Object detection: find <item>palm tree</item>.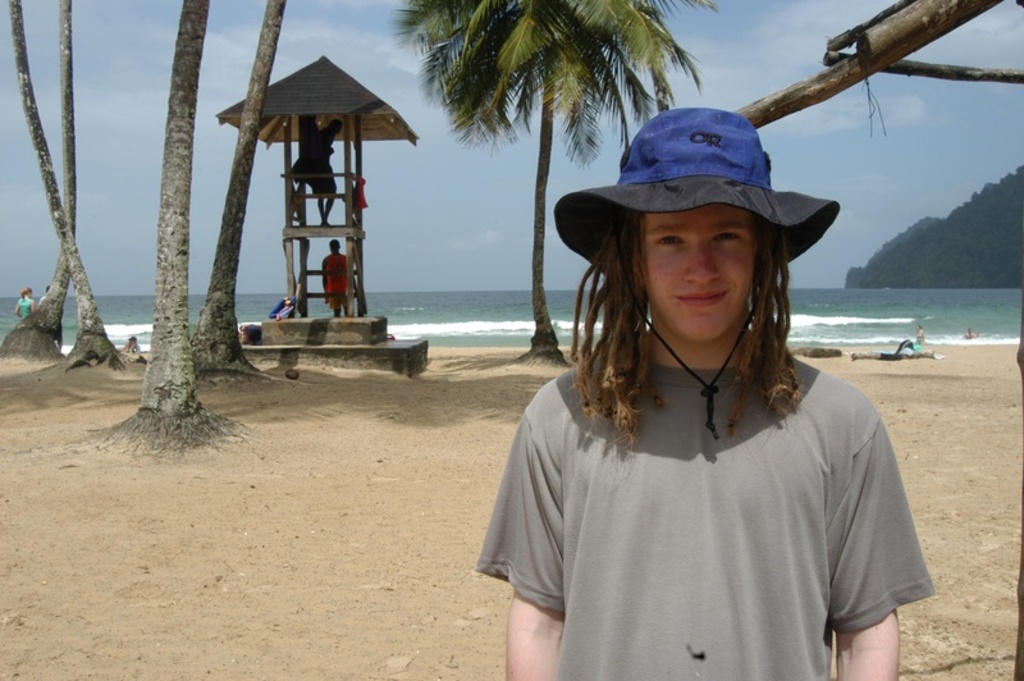
x1=444, y1=4, x2=649, y2=360.
